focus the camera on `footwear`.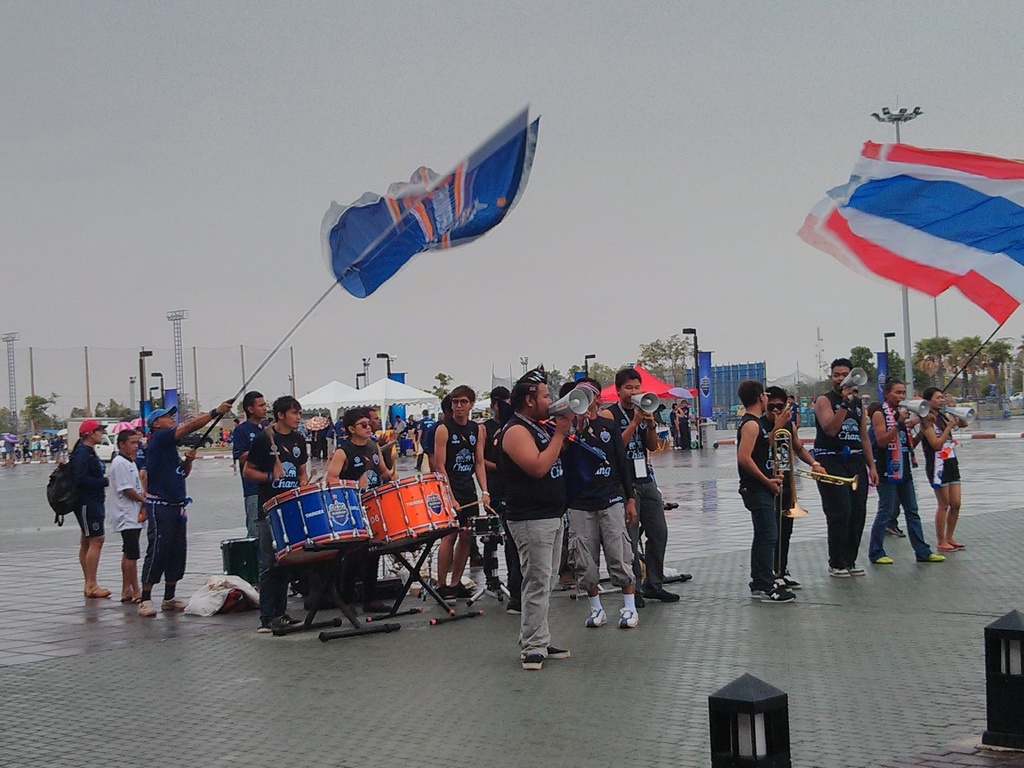
Focus region: [left=915, top=548, right=946, bottom=565].
